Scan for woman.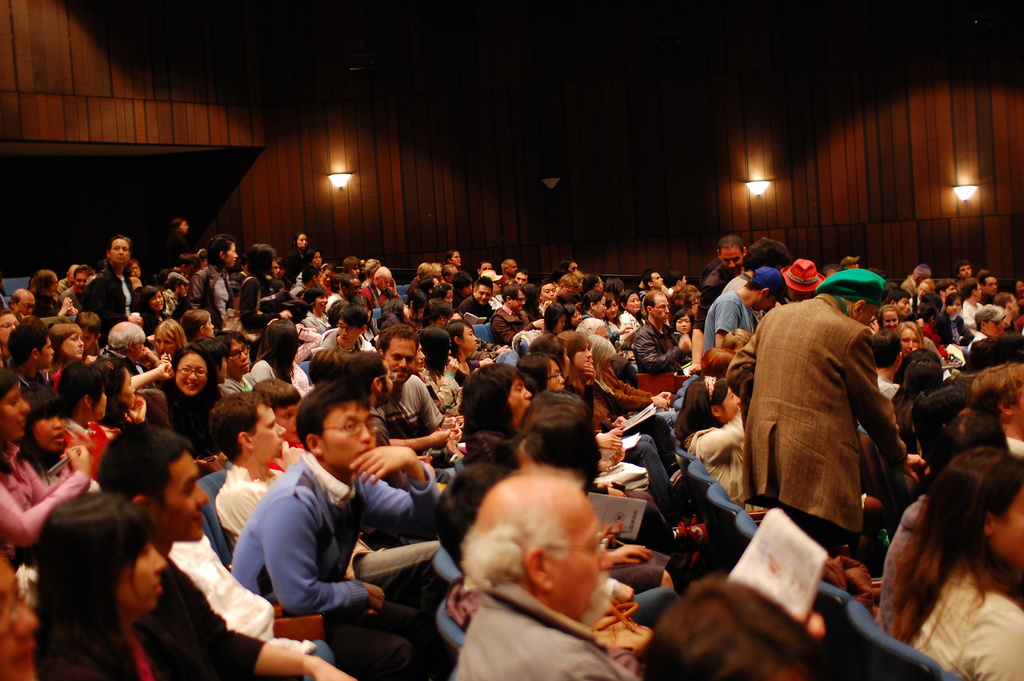
Scan result: (938, 295, 969, 344).
